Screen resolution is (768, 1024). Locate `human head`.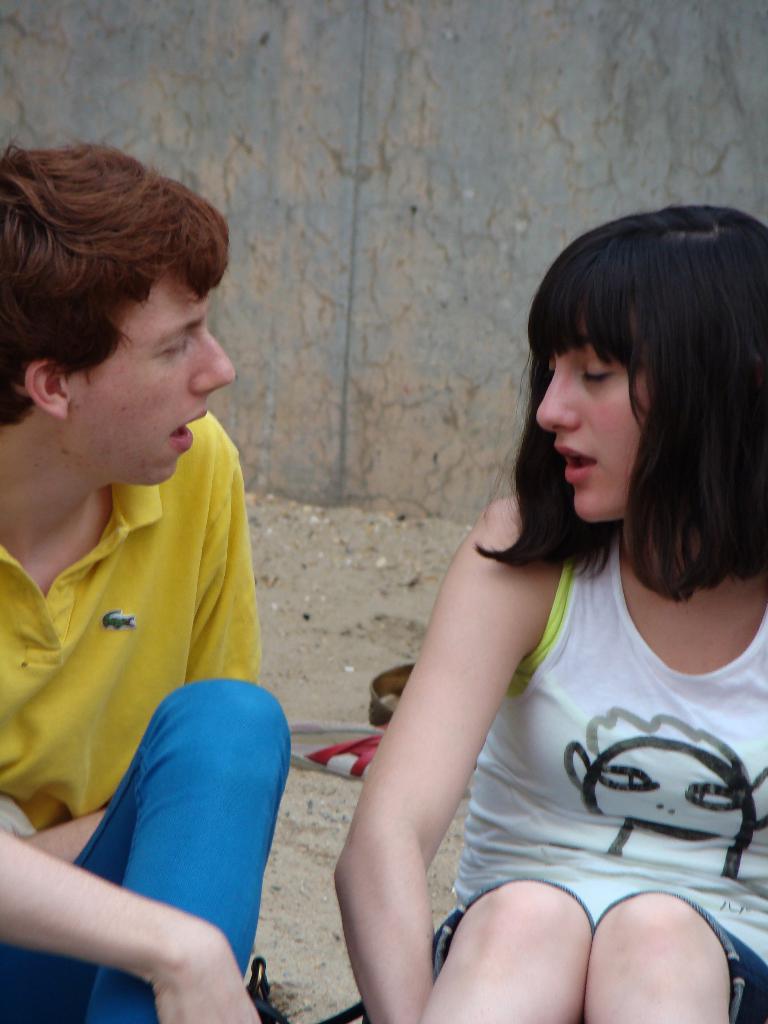
529,208,767,521.
